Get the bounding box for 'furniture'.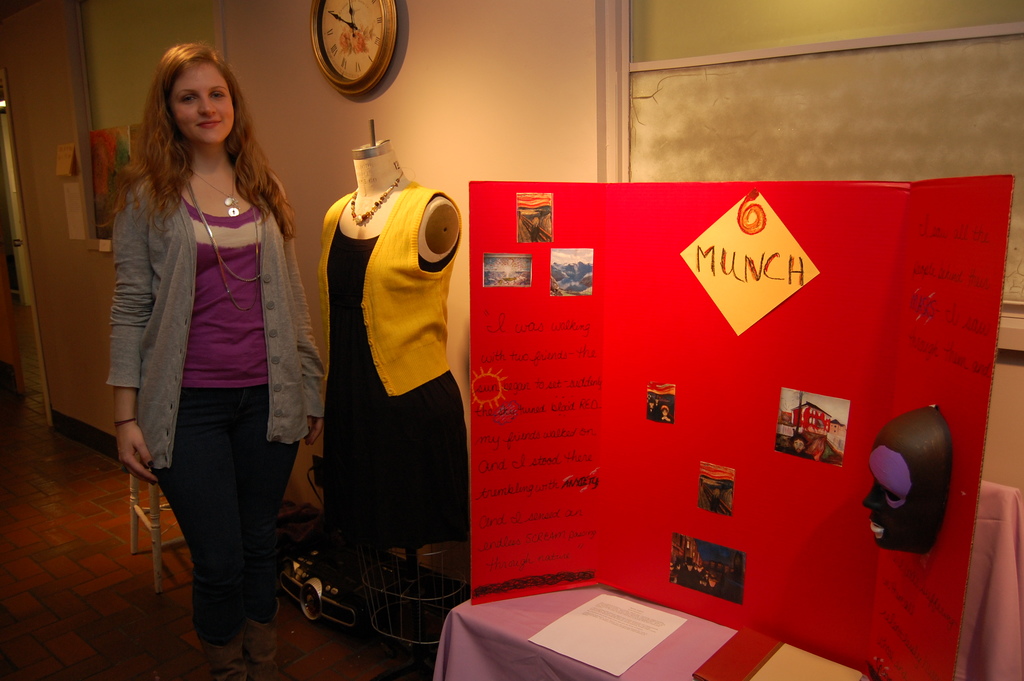
box(449, 475, 1023, 680).
